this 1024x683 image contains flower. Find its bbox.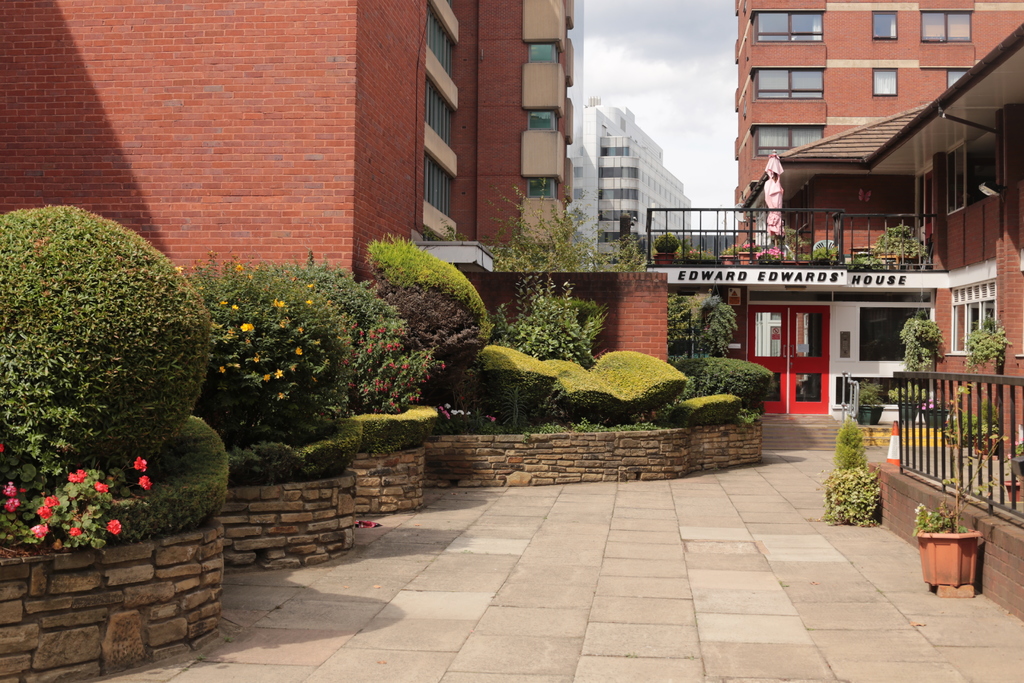
x1=33 y1=524 x2=48 y2=541.
